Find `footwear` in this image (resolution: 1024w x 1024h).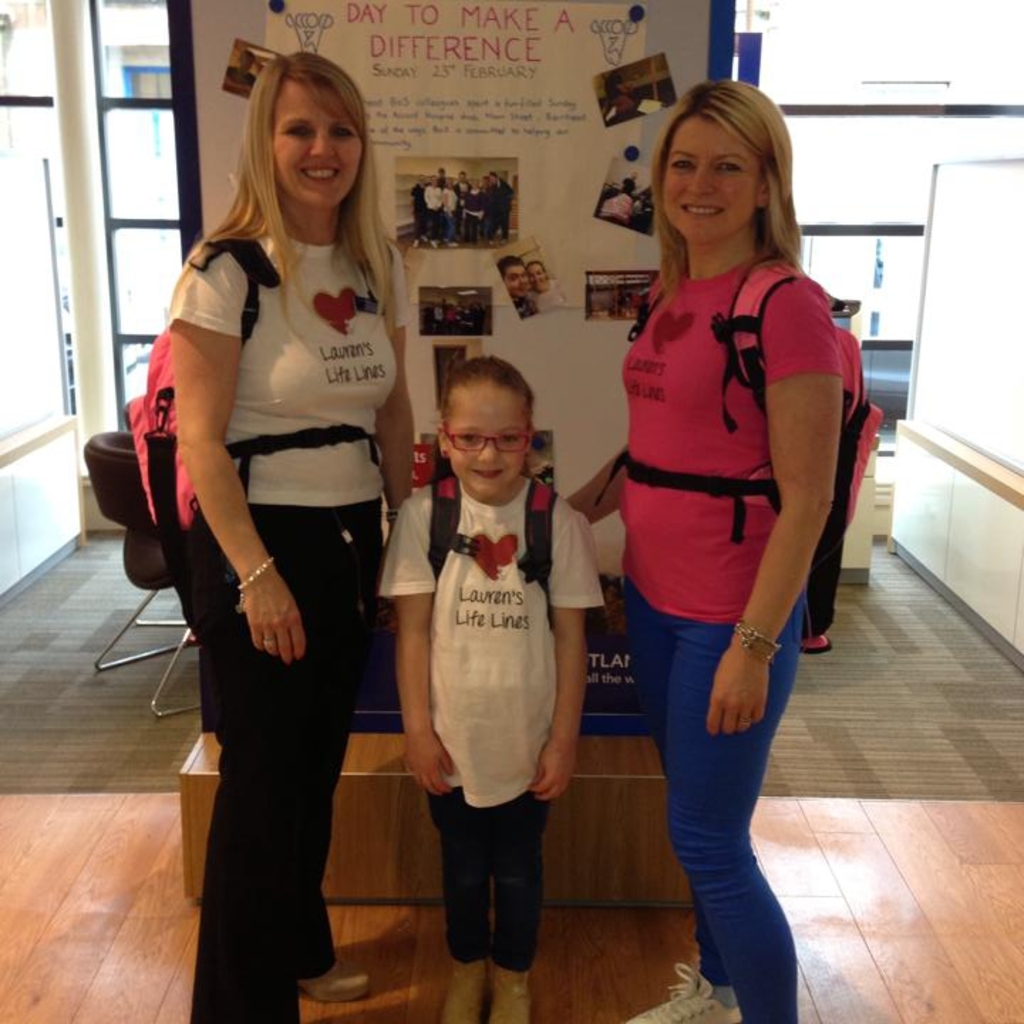
439, 963, 486, 1023.
